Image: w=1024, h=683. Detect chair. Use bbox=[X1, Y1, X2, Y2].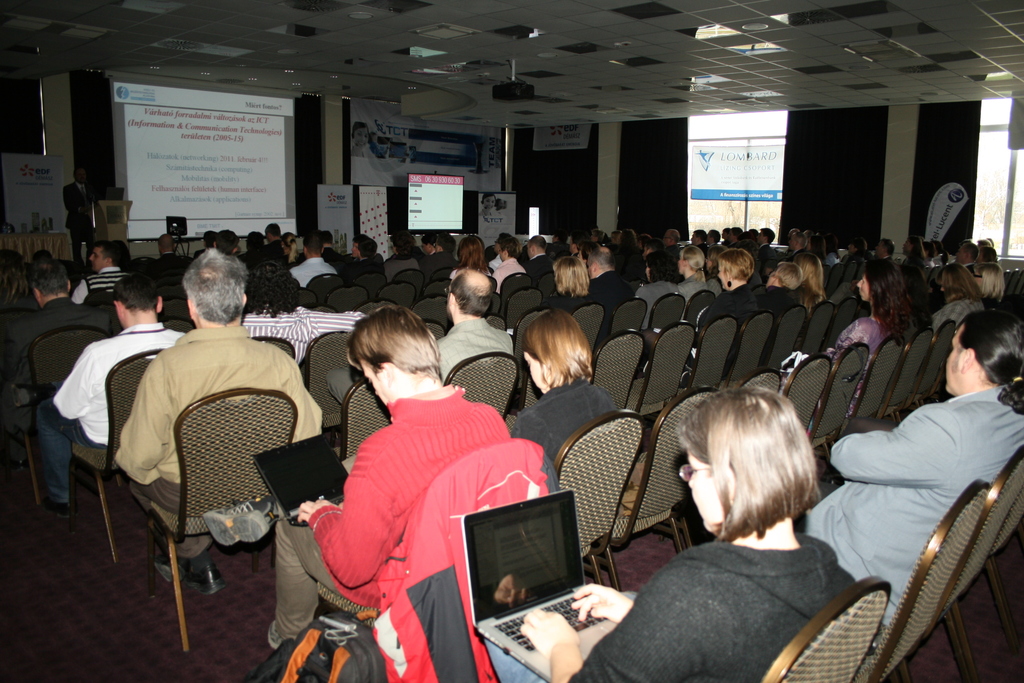
bbox=[323, 283, 367, 309].
